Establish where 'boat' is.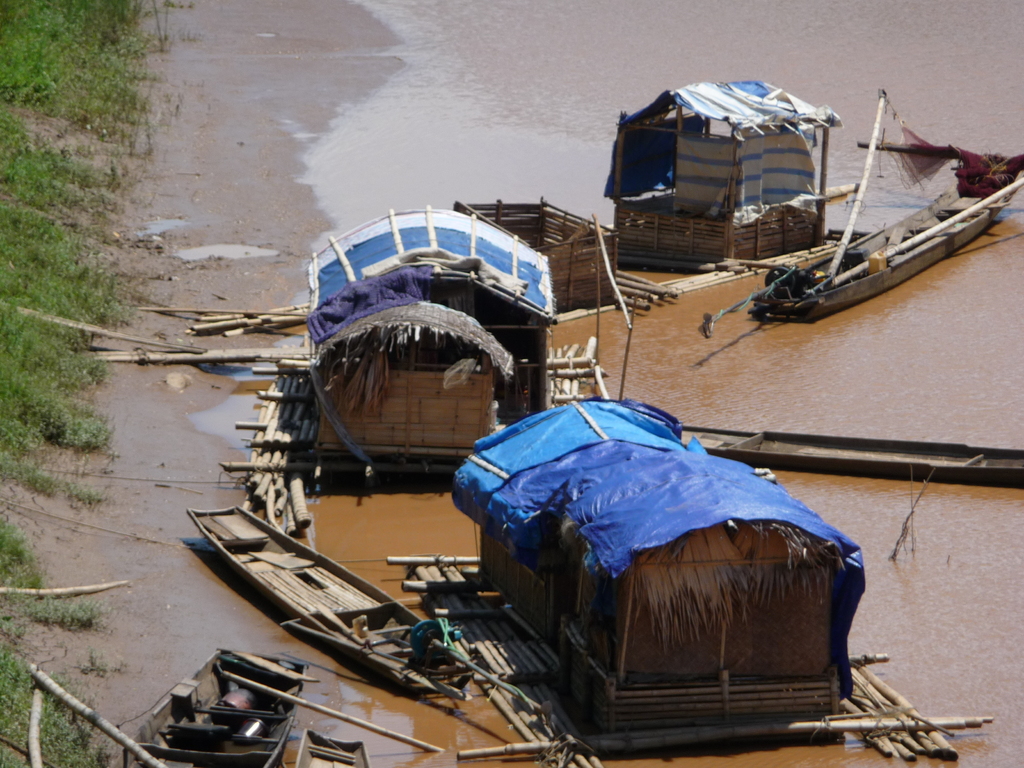
Established at [x1=600, y1=70, x2=881, y2=301].
